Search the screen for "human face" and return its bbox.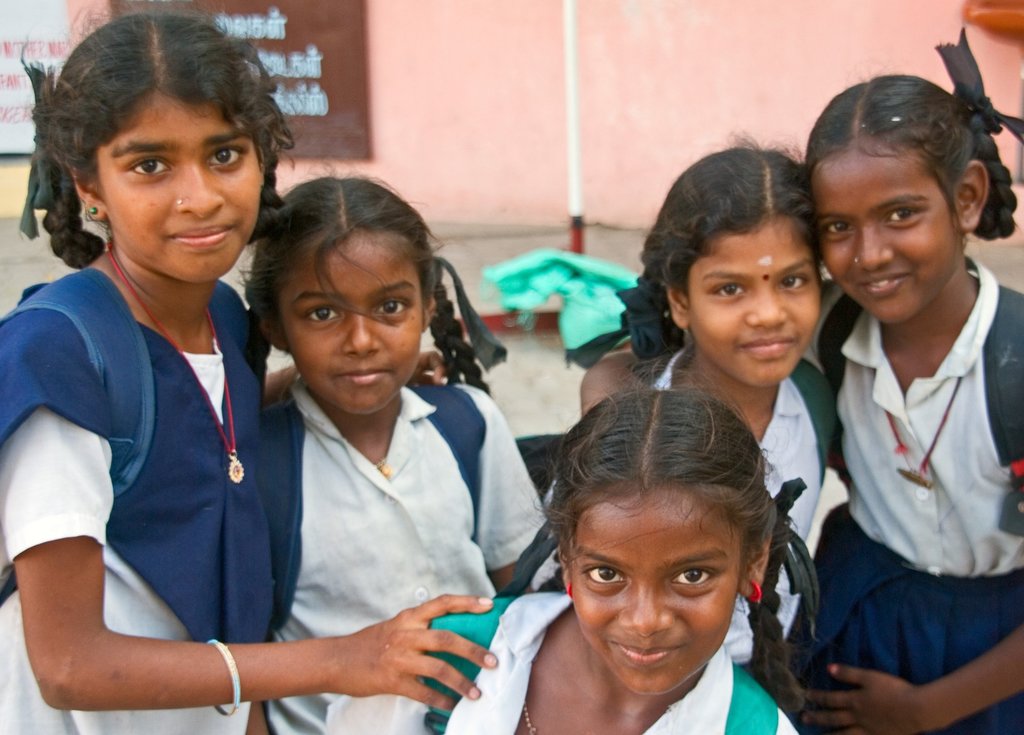
Found: [x1=684, y1=216, x2=827, y2=389].
